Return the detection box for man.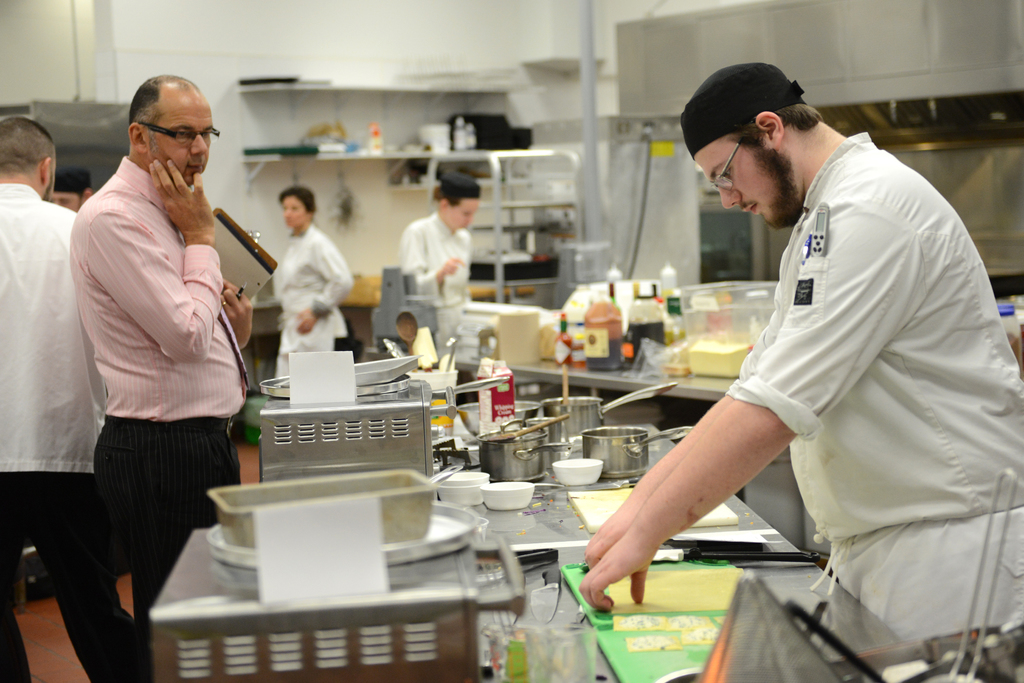
0, 114, 140, 682.
